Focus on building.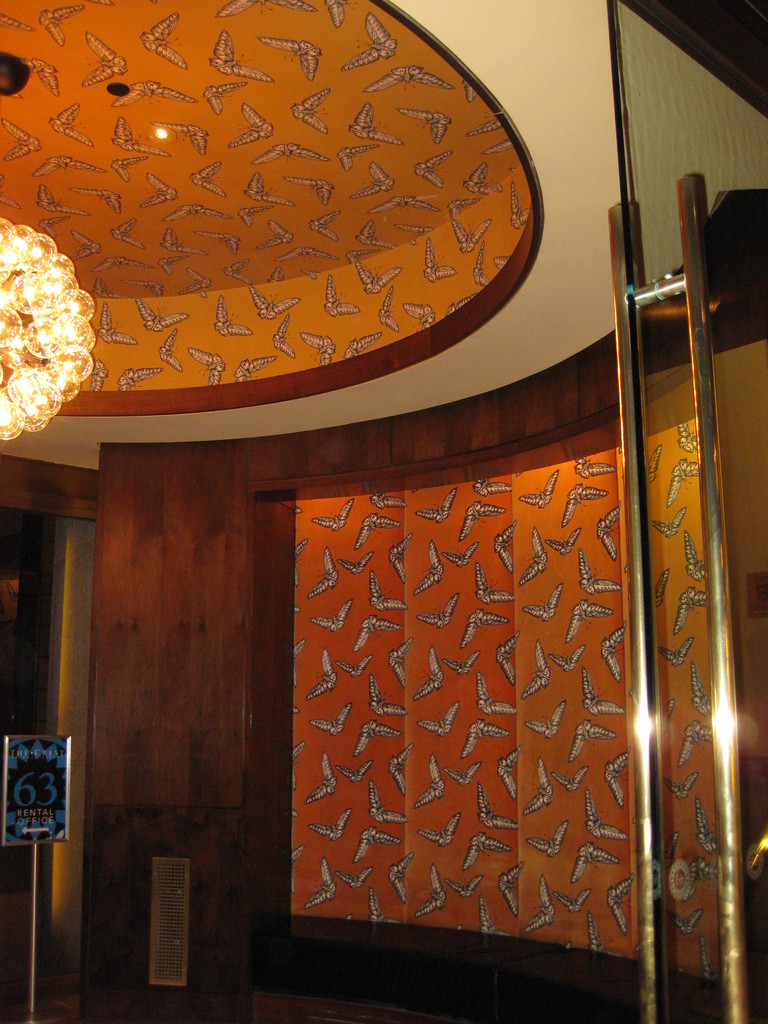
Focused at {"left": 1, "top": 0, "right": 767, "bottom": 1023}.
